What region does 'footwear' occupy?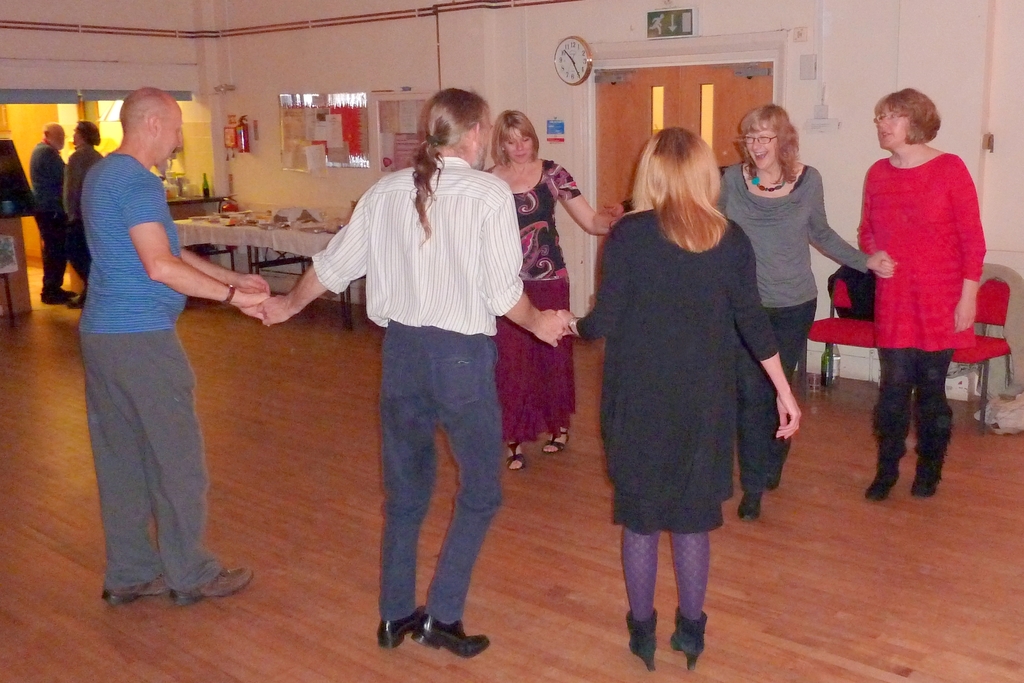
l=916, t=405, r=954, b=492.
